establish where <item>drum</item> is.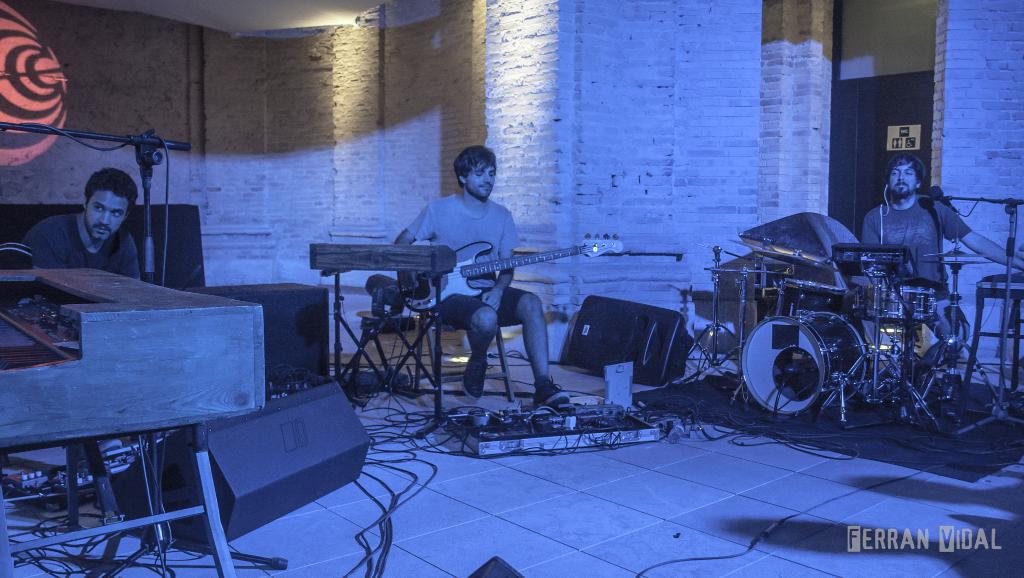
Established at pyautogui.locateOnScreen(778, 280, 845, 316).
